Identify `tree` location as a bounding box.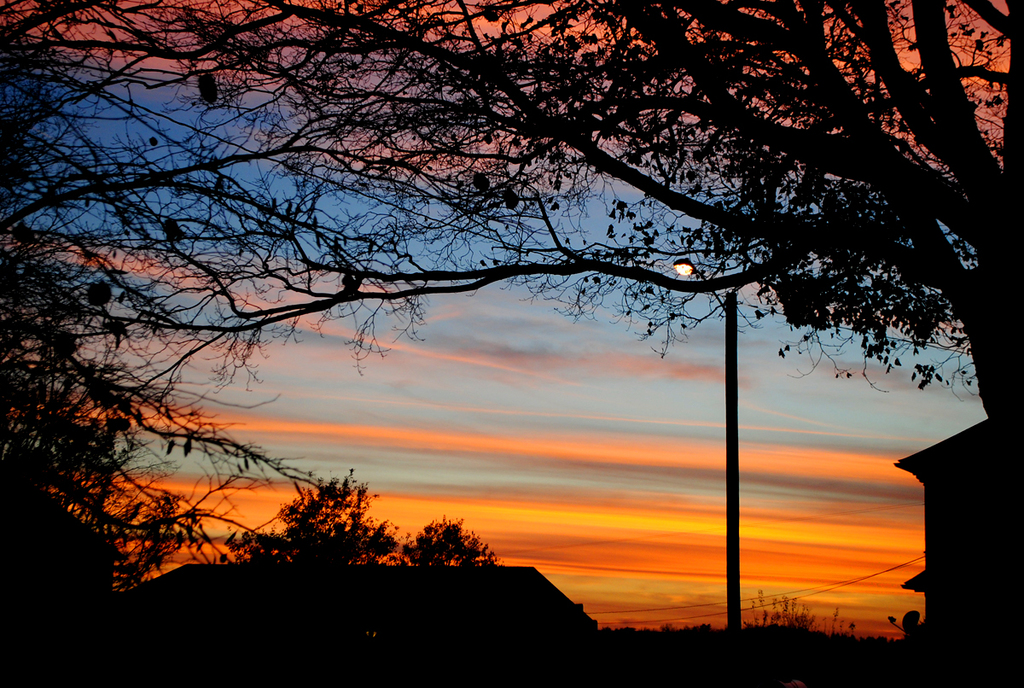
select_region(399, 518, 496, 568).
